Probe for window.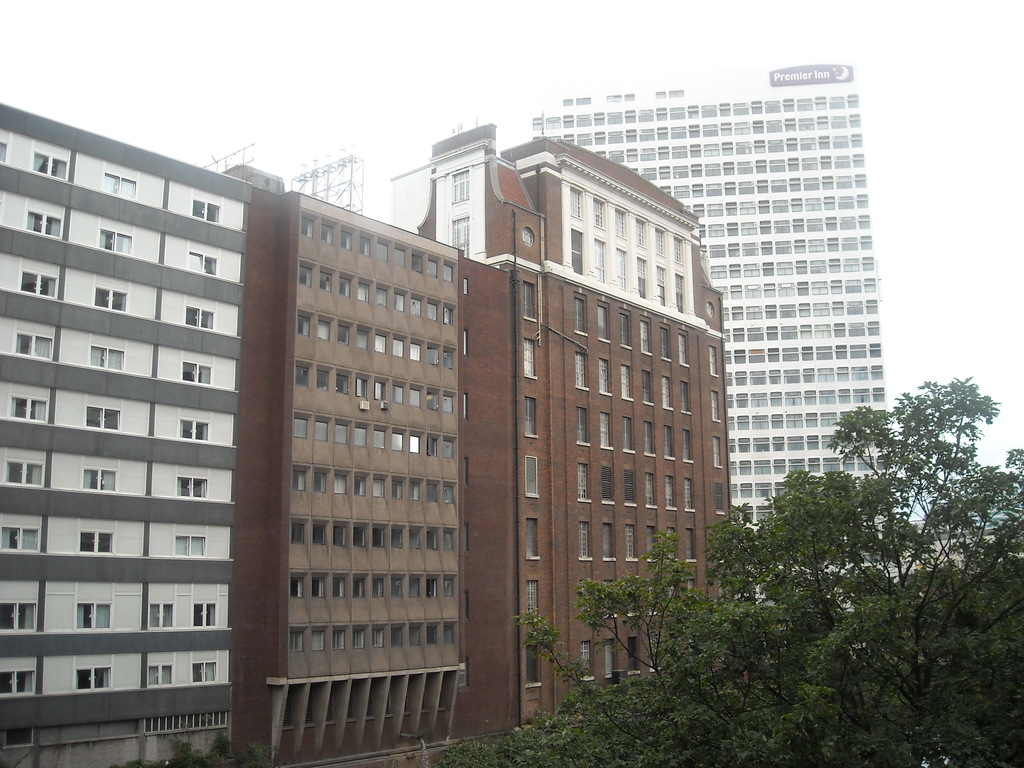
Probe result: Rect(291, 469, 303, 490).
